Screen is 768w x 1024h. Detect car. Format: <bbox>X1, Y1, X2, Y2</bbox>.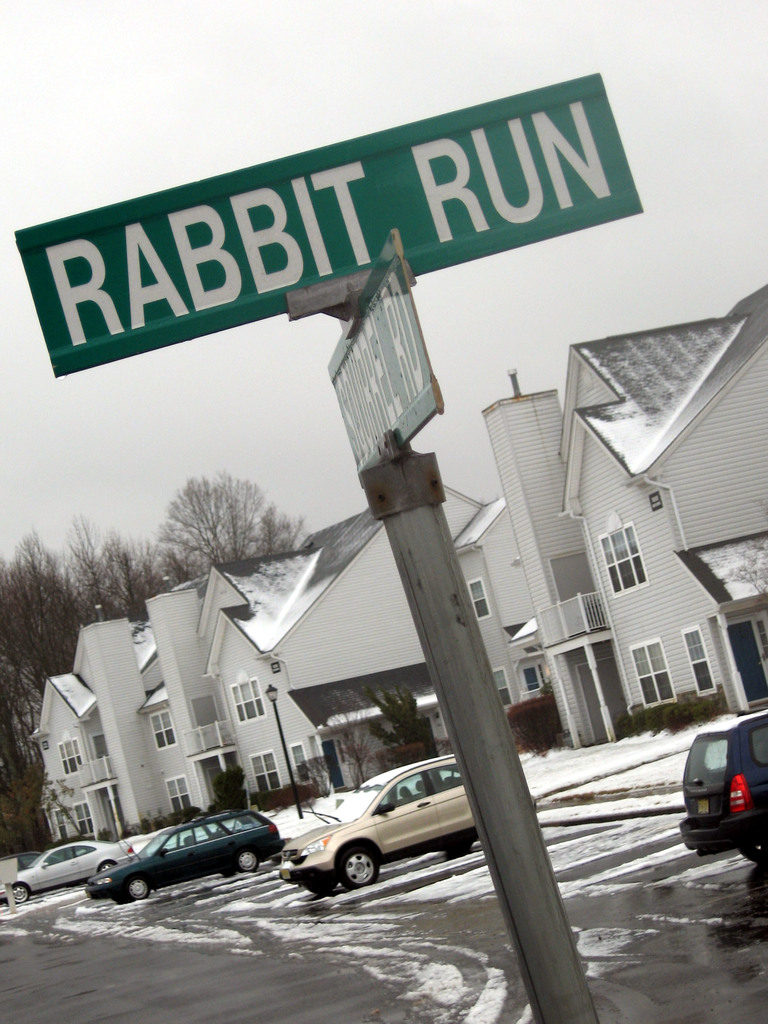
<bbox>92, 808, 282, 902</bbox>.
